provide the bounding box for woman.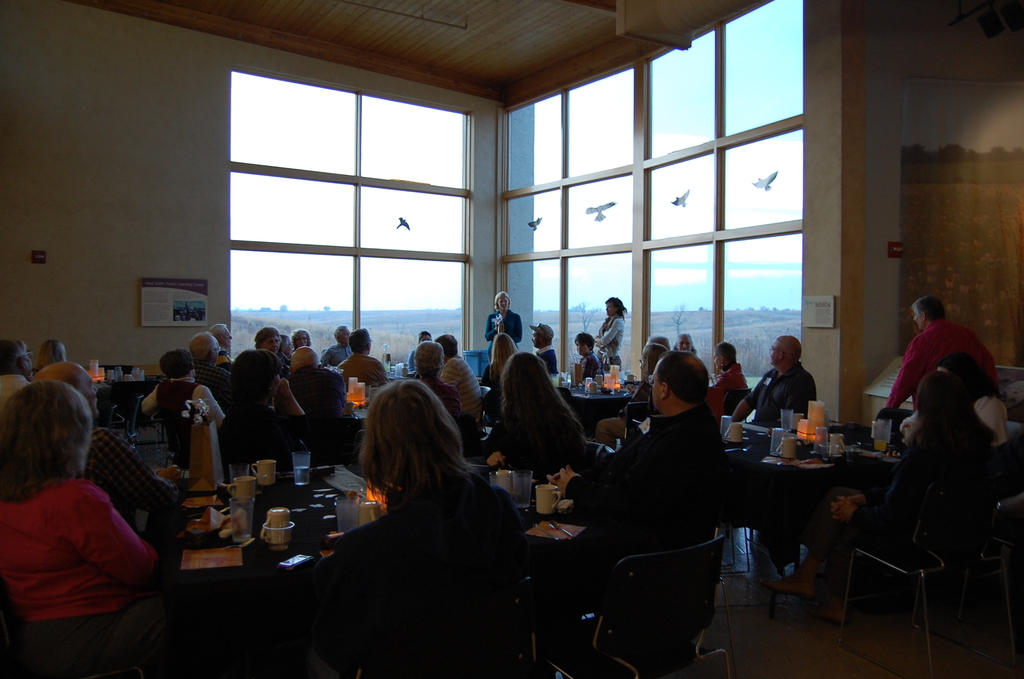
detection(766, 377, 969, 613).
